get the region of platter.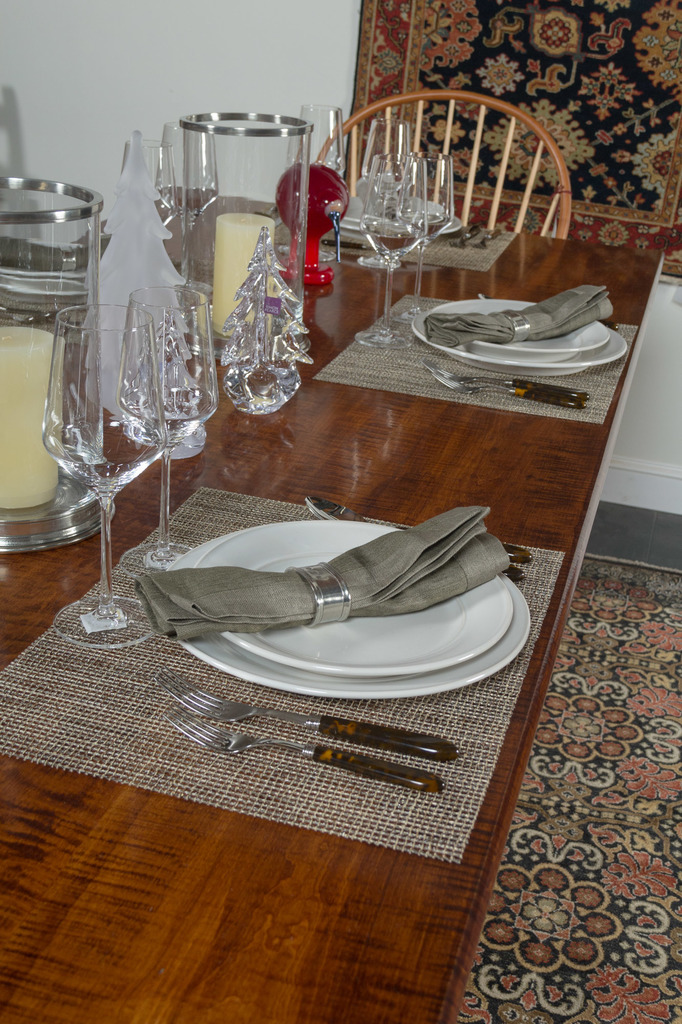
region(196, 520, 513, 675).
